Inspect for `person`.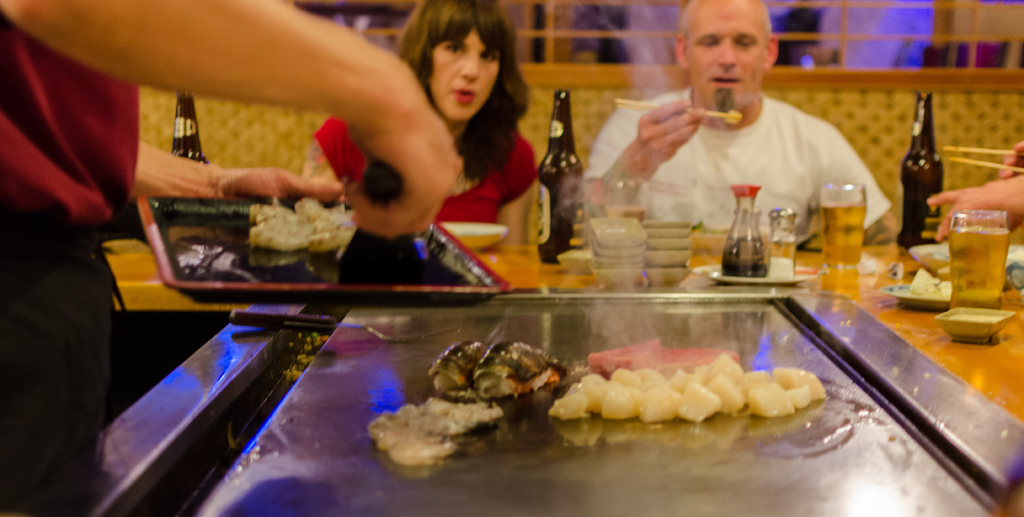
Inspection: x1=588, y1=0, x2=899, y2=242.
